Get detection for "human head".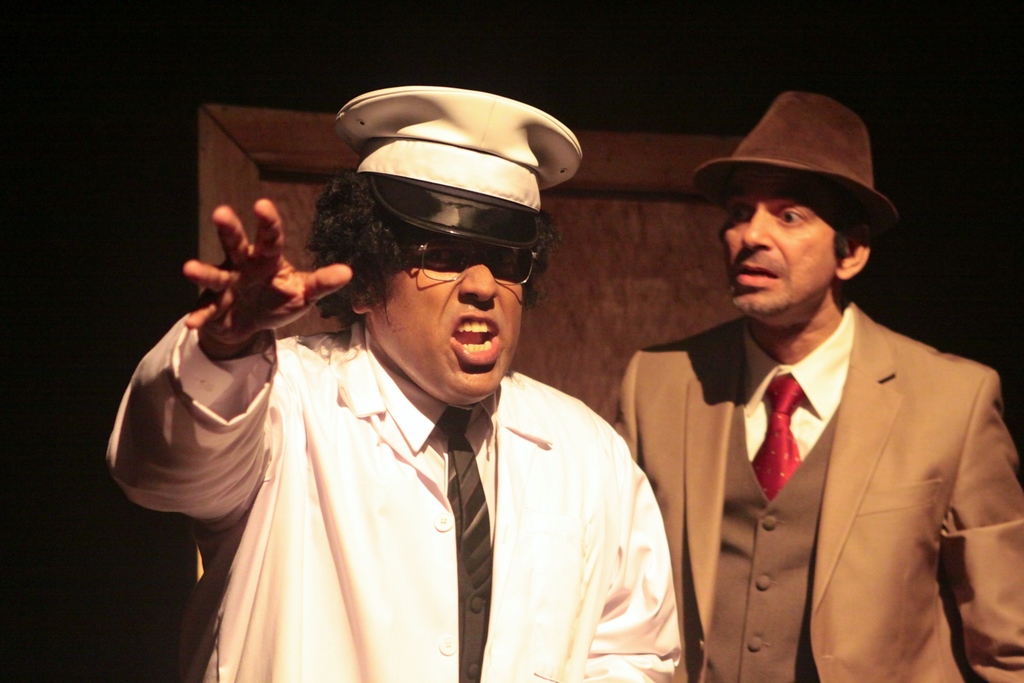
Detection: select_region(308, 83, 583, 411).
